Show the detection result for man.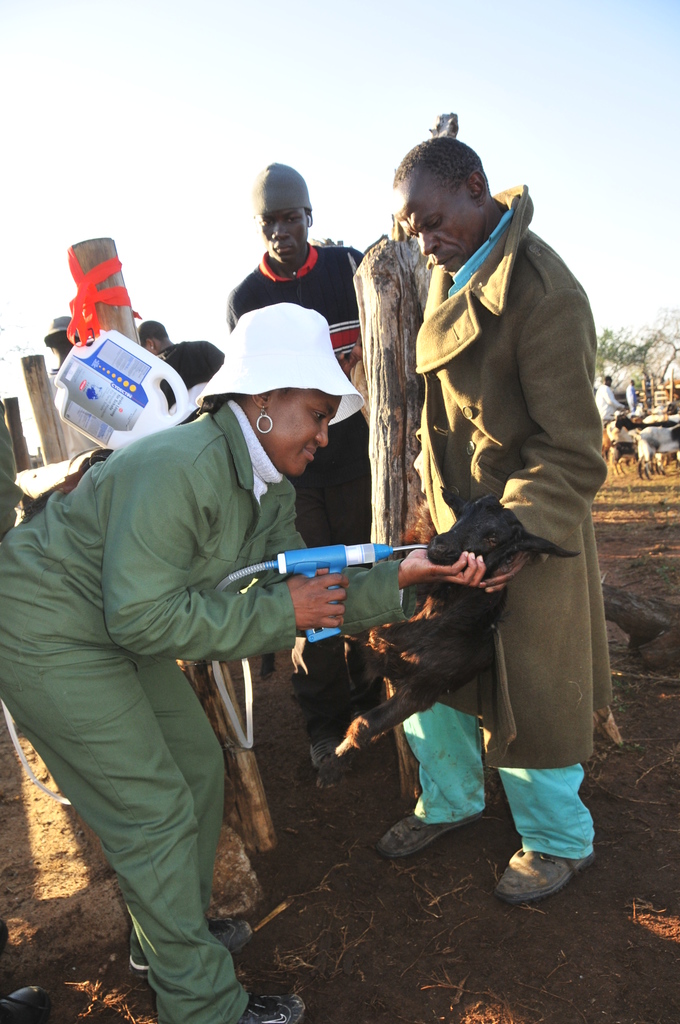
224:156:375:786.
